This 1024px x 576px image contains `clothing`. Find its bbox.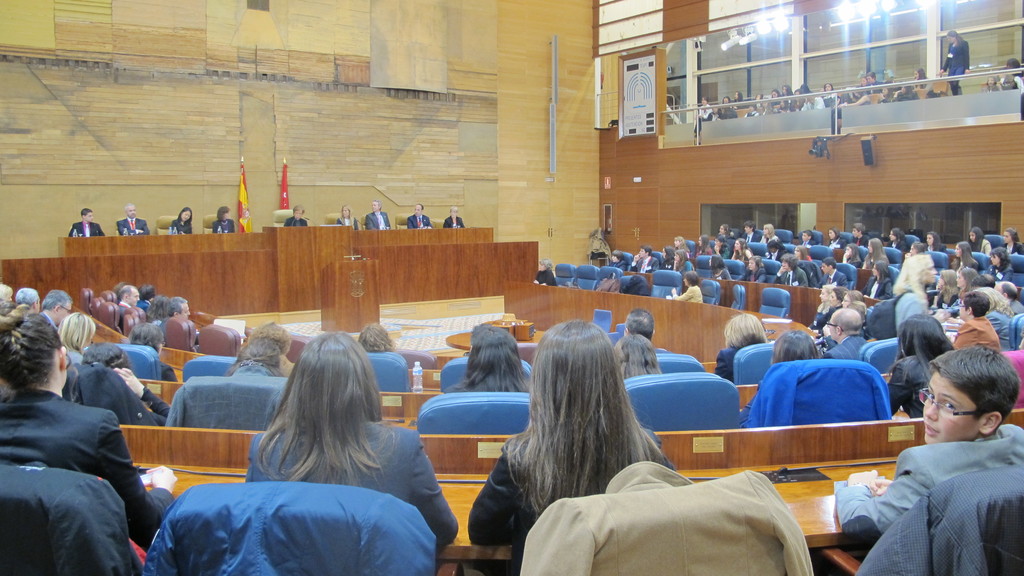
[x1=1005, y1=245, x2=1023, y2=256].
